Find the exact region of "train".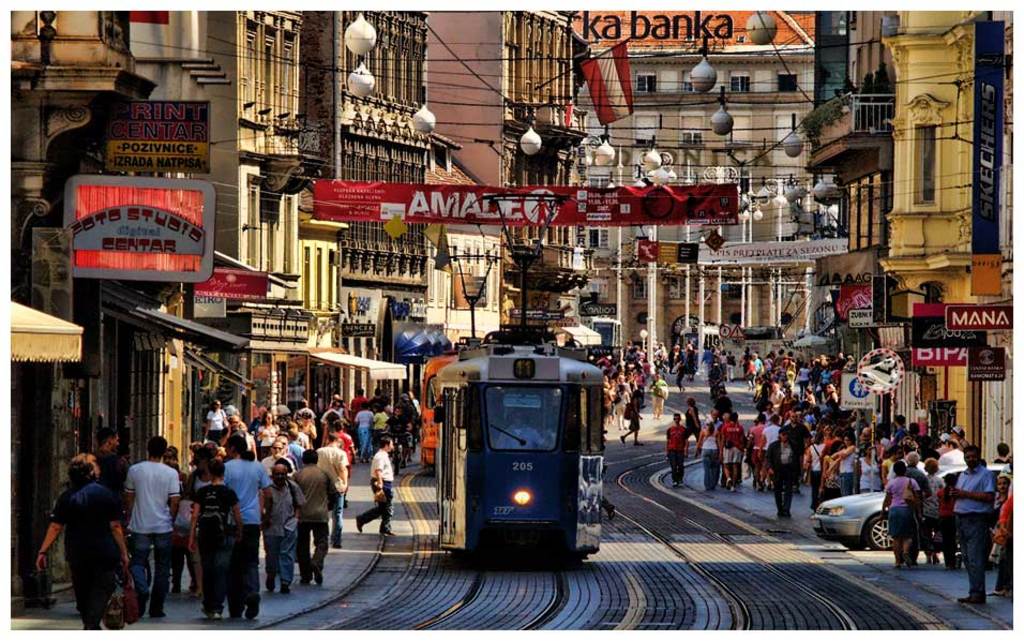
Exact region: [left=423, top=252, right=500, bottom=469].
